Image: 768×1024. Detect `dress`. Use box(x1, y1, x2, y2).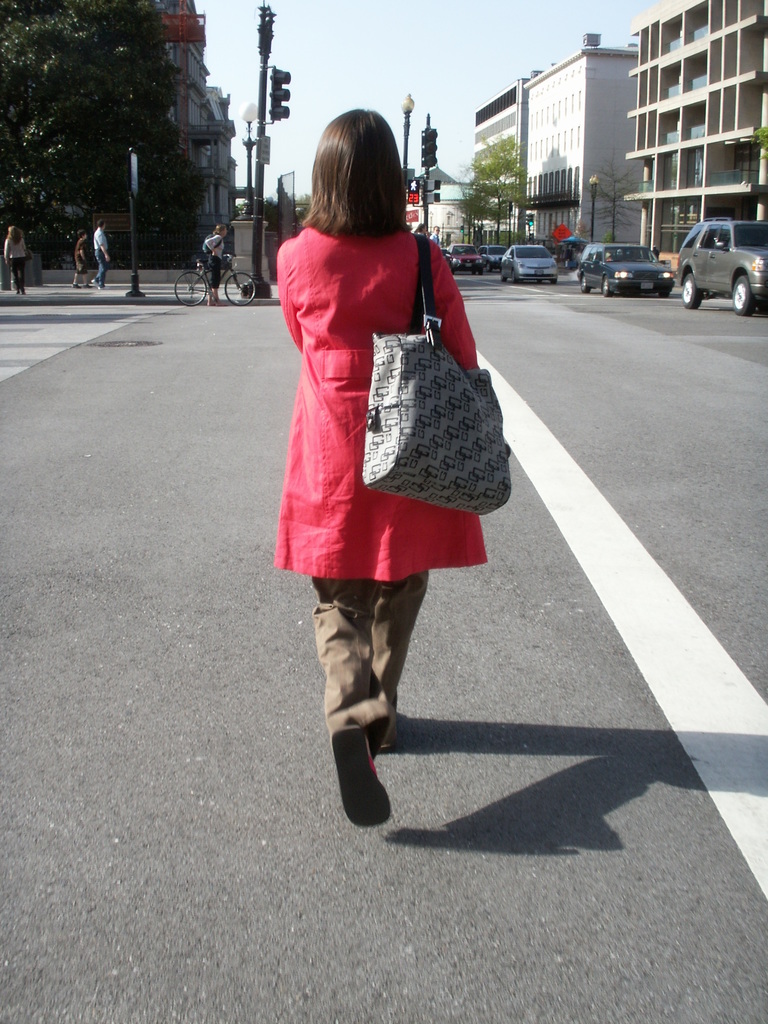
box(275, 227, 484, 580).
